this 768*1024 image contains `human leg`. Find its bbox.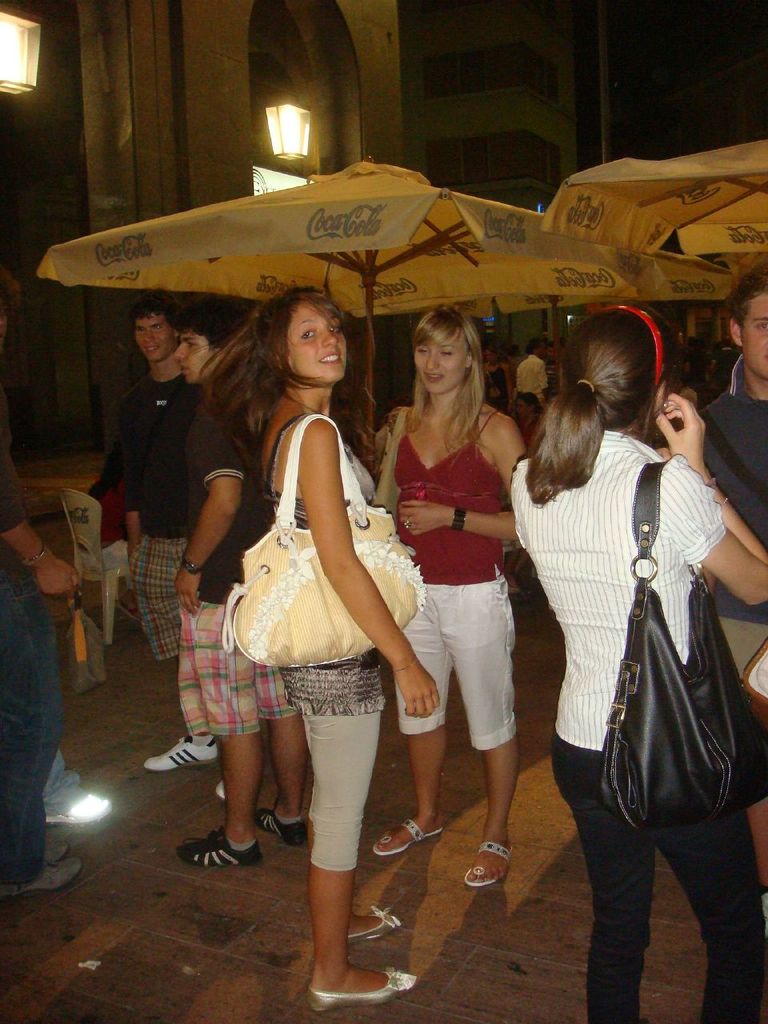
bbox=(282, 677, 397, 990).
